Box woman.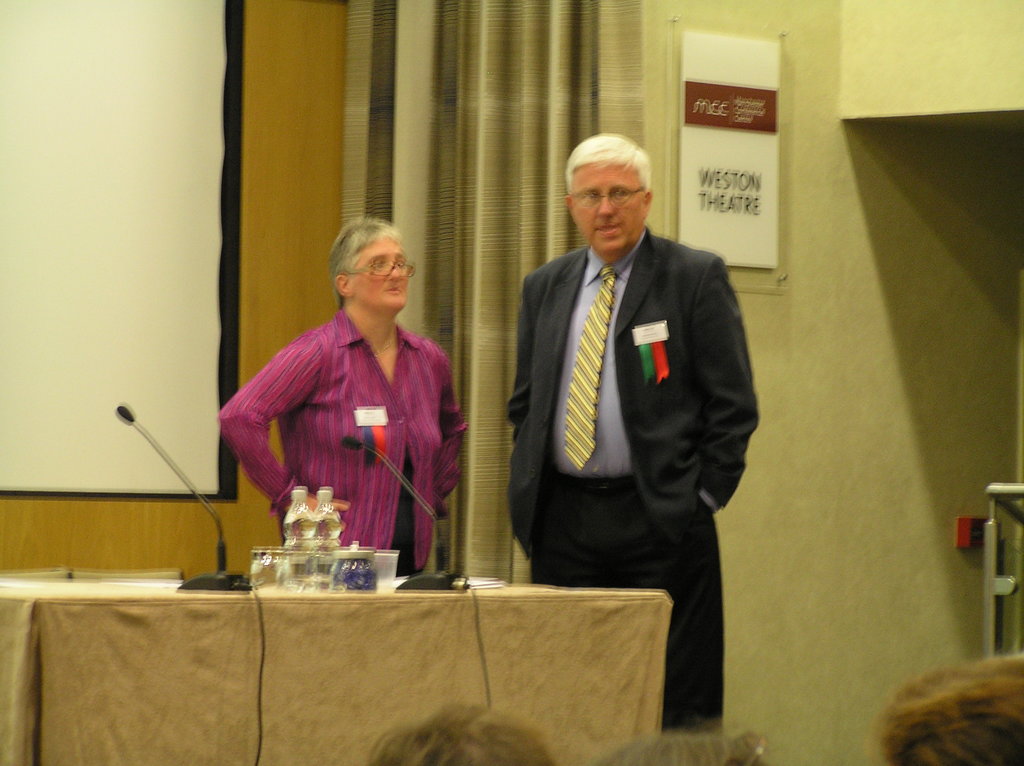
230,223,468,582.
